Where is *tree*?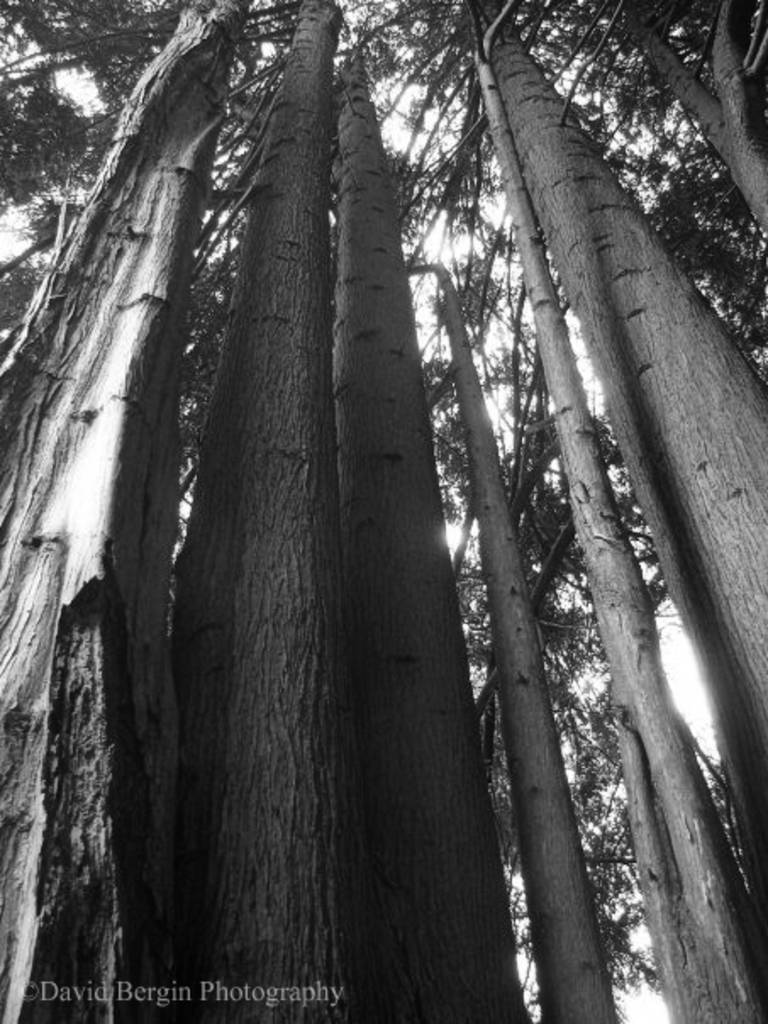
l=0, t=0, r=275, b=1016.
